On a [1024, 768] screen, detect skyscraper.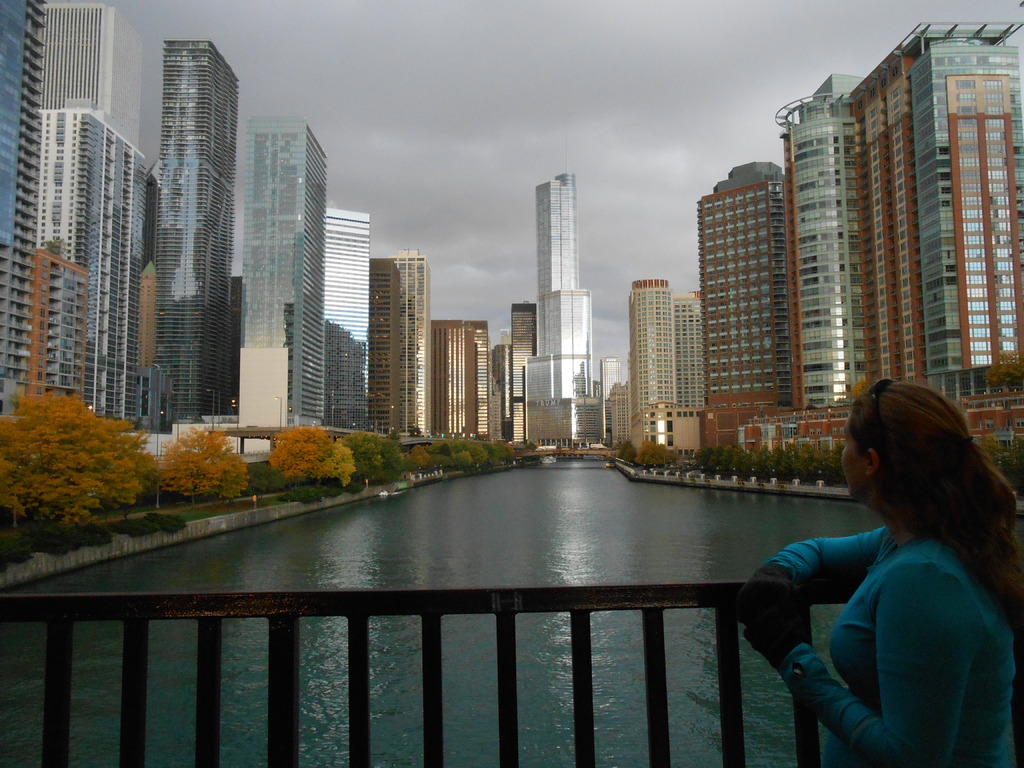
x1=623, y1=278, x2=674, y2=425.
